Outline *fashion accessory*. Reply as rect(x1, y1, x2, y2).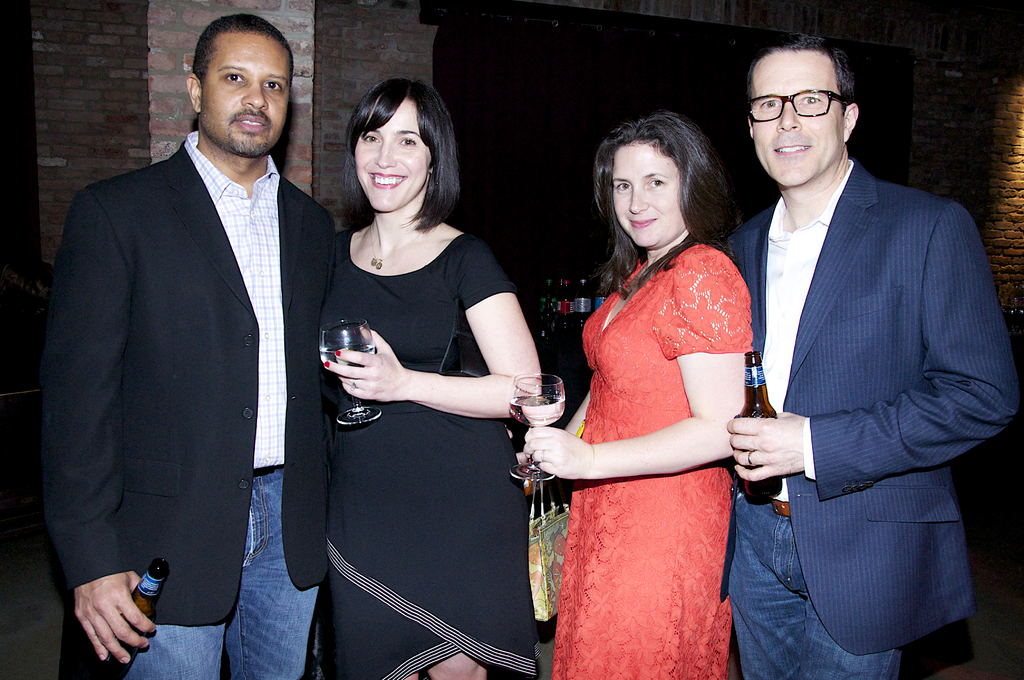
rect(767, 500, 790, 519).
